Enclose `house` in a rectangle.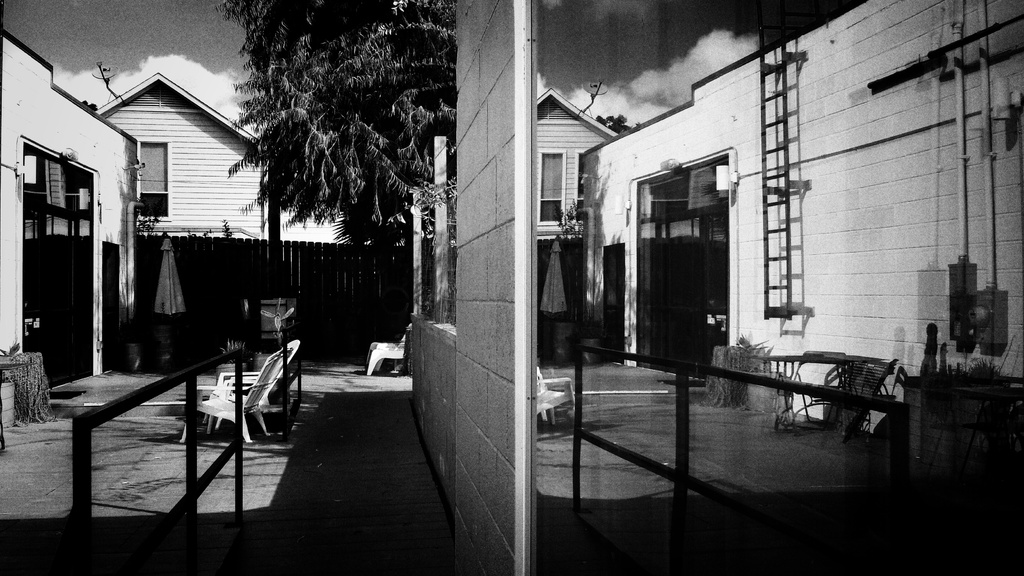
region(1, 27, 149, 399).
